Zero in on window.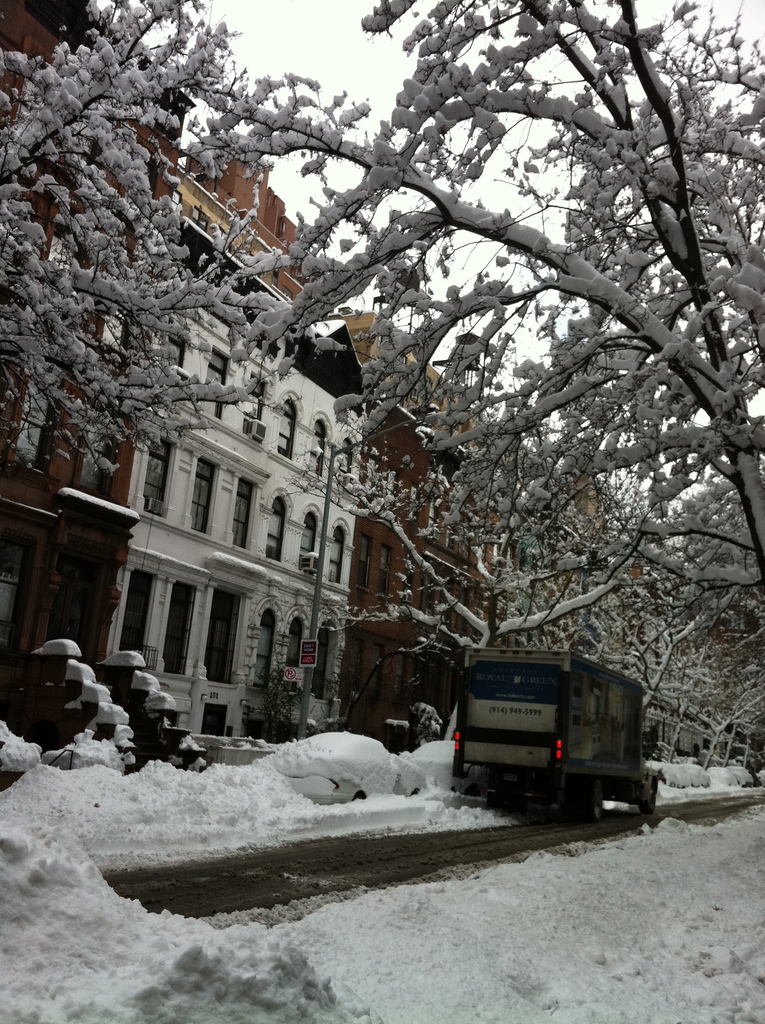
Zeroed in: [x1=250, y1=604, x2=274, y2=691].
